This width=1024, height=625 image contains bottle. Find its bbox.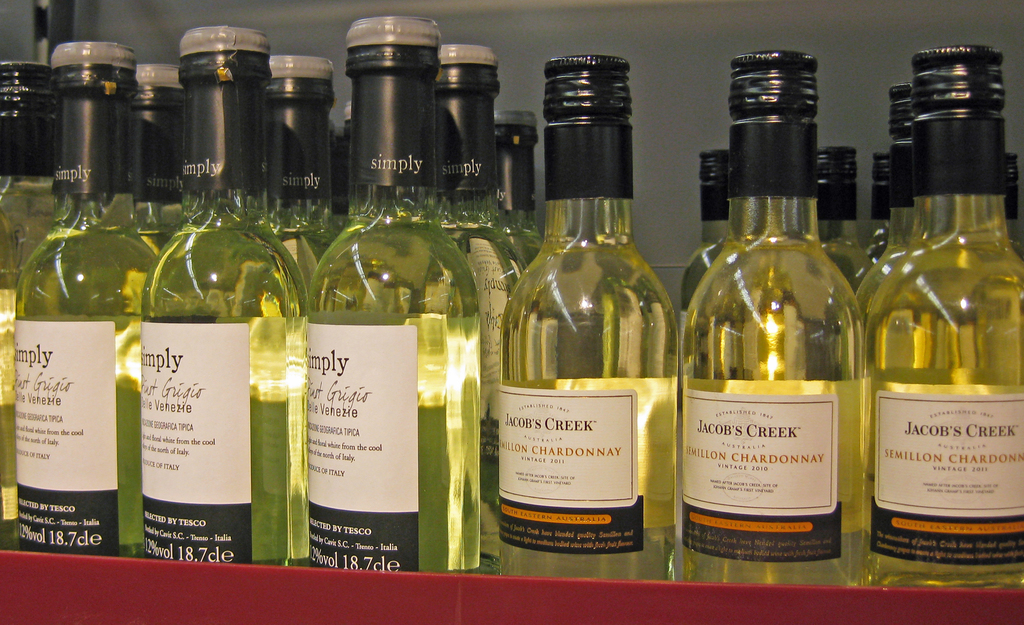
<region>304, 14, 481, 572</region>.
